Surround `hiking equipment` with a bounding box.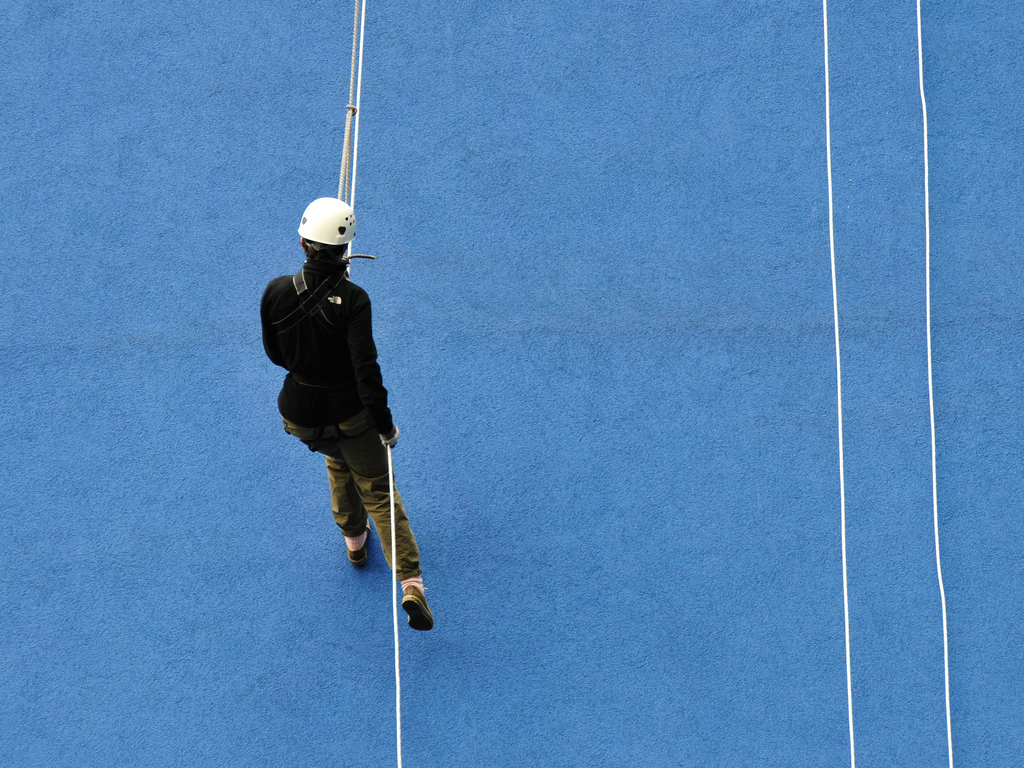
297 195 360 276.
